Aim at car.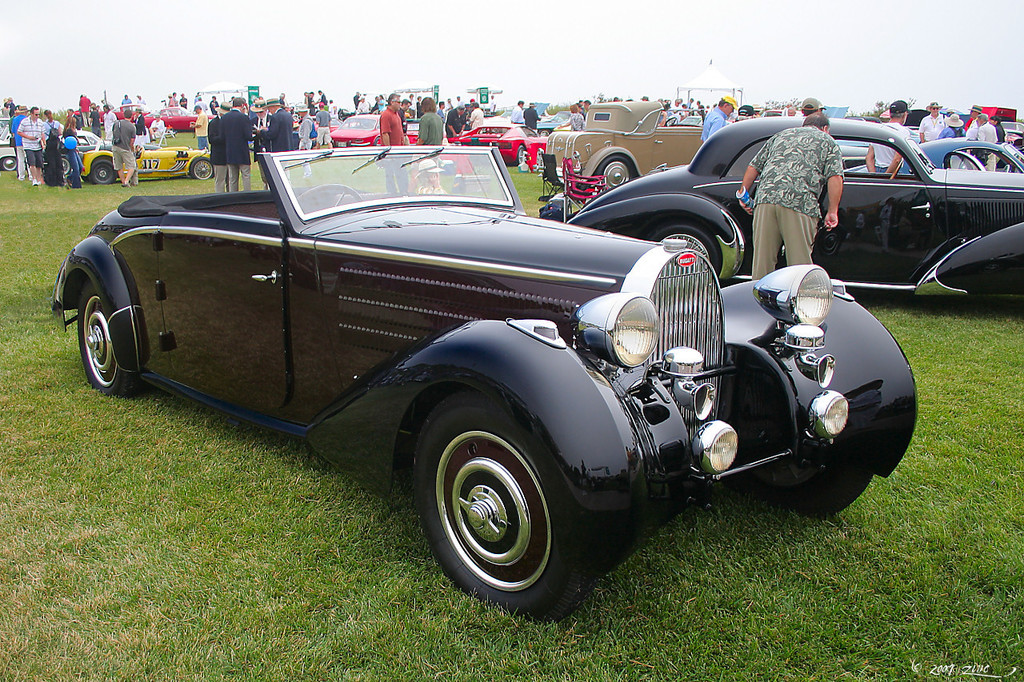
Aimed at {"left": 0, "top": 121, "right": 63, "bottom": 171}.
